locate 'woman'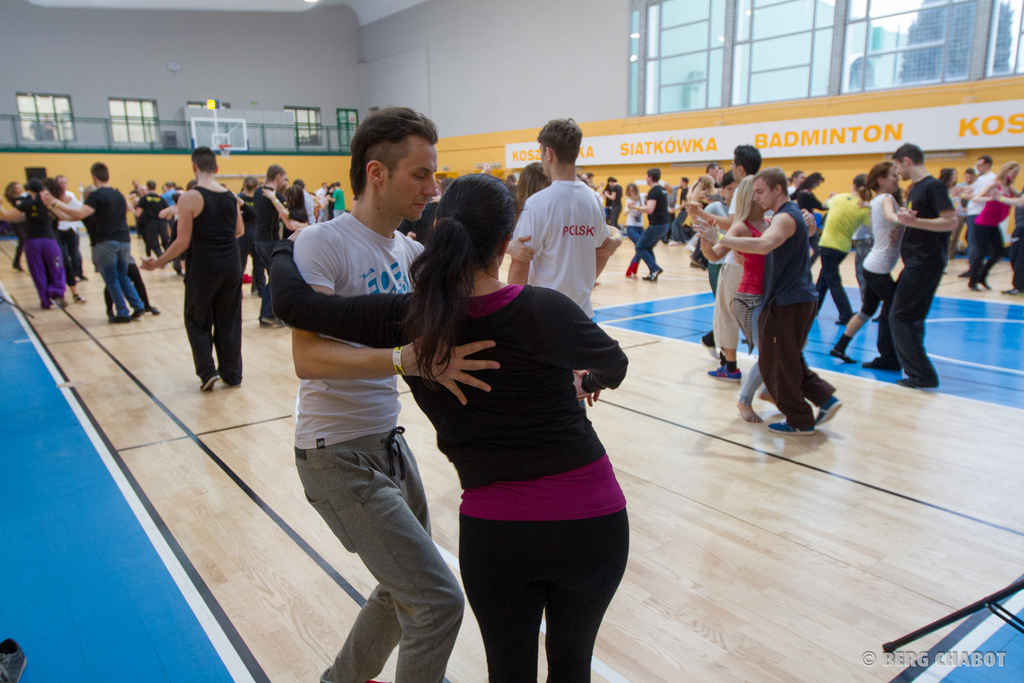
17,179,80,309
